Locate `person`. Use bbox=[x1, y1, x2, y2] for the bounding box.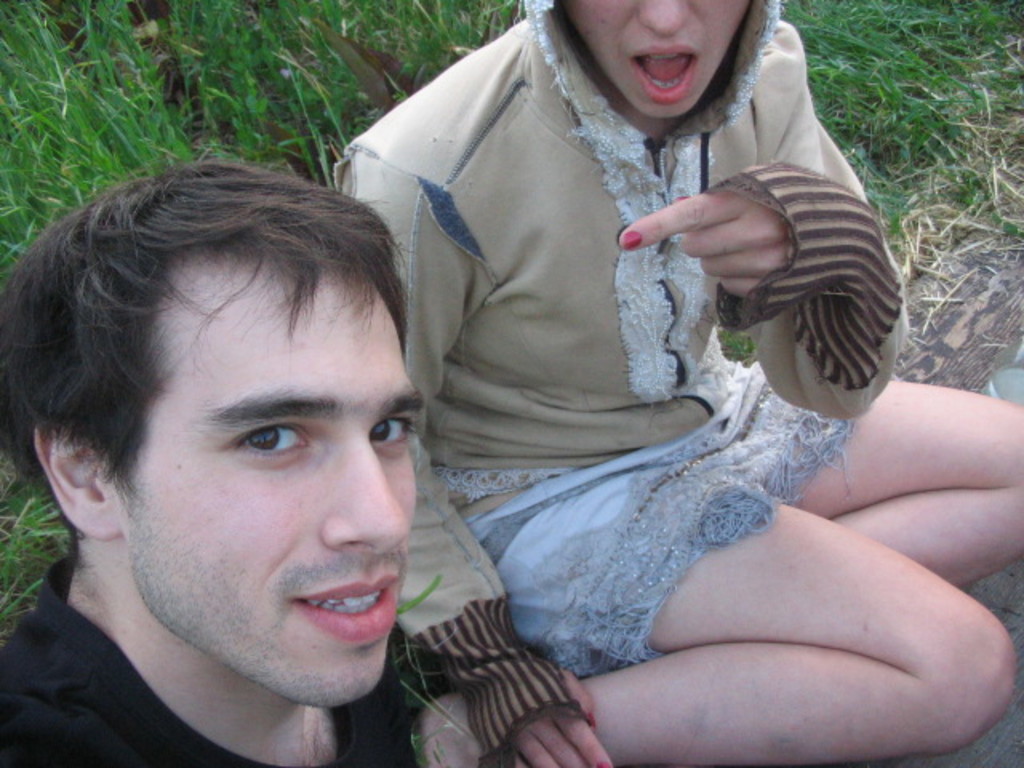
bbox=[333, 0, 1022, 766].
